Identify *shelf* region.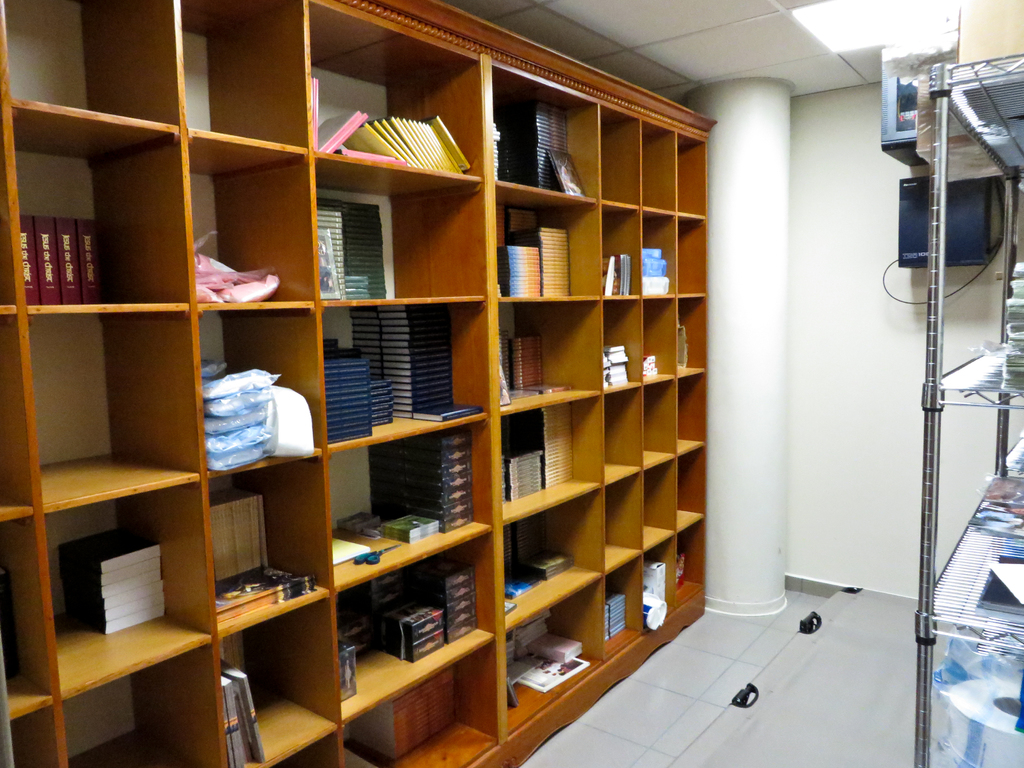
Region: 596, 212, 644, 292.
